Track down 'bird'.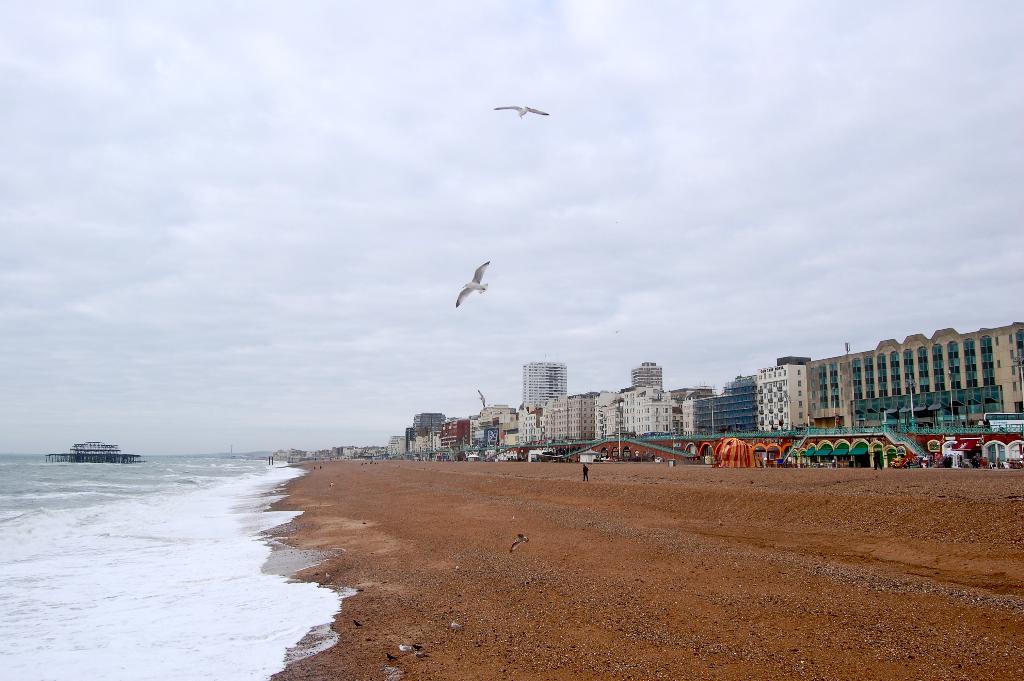
Tracked to 492, 100, 545, 117.
